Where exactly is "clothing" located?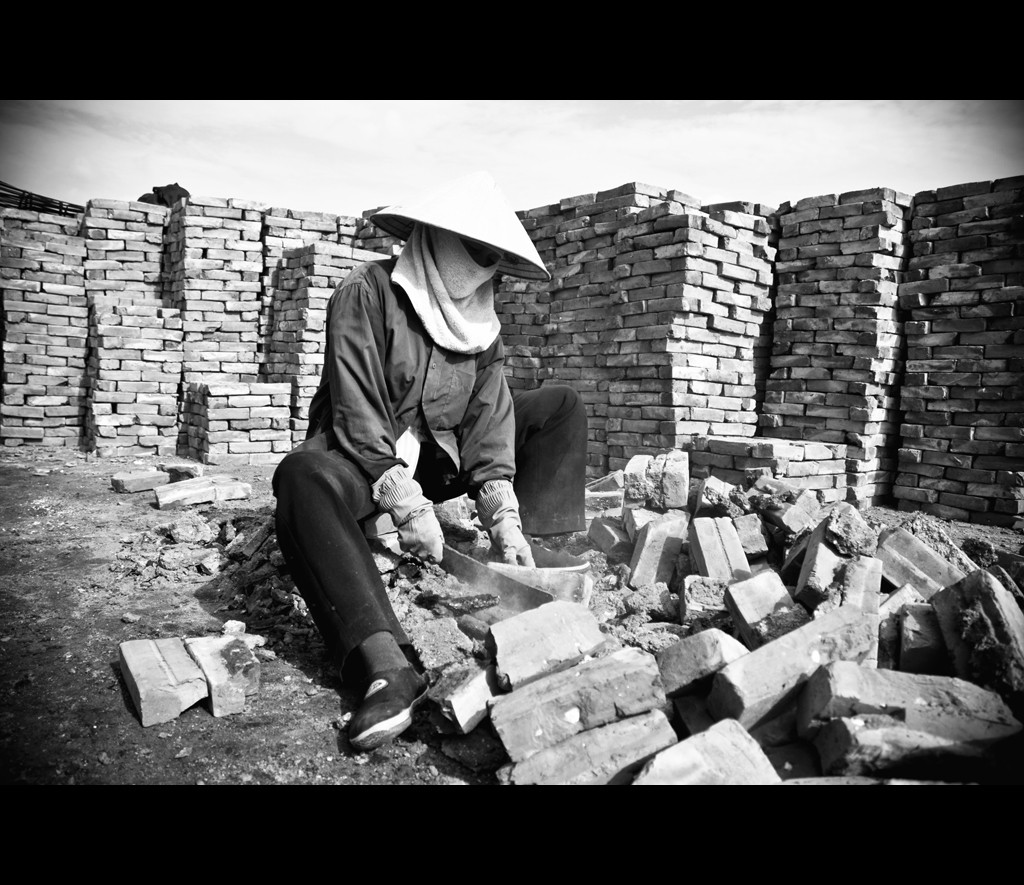
Its bounding box is box(260, 183, 587, 669).
